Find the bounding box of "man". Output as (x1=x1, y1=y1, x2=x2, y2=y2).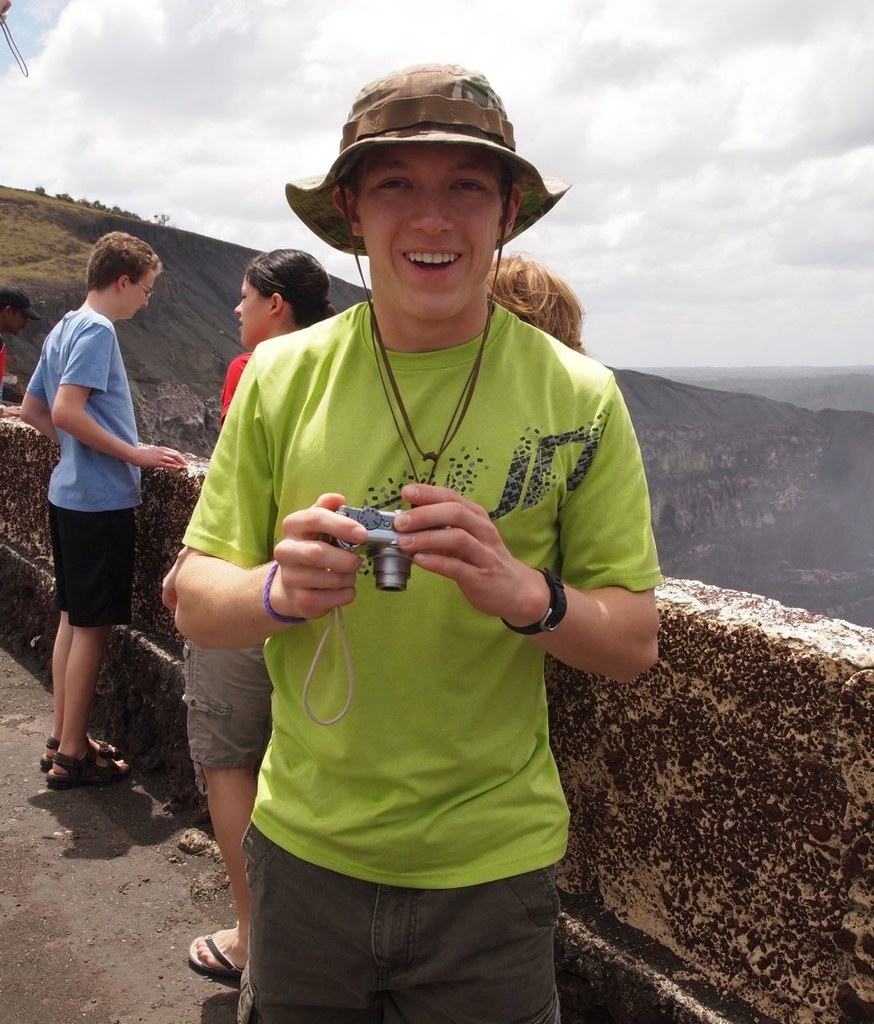
(x1=0, y1=286, x2=49, y2=416).
